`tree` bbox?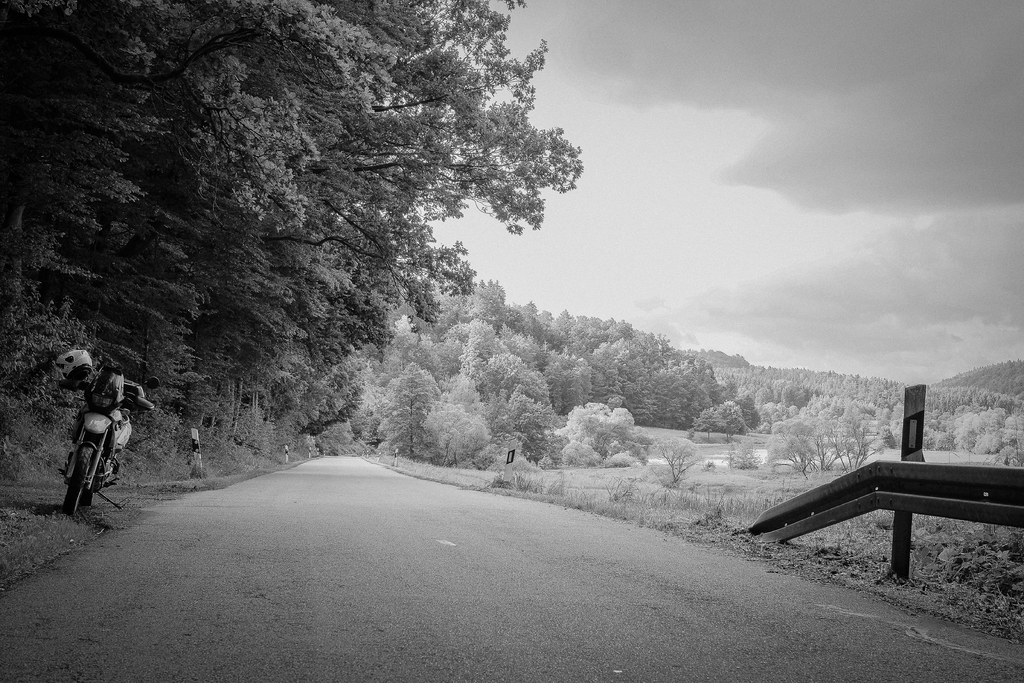
<bbox>604, 407, 633, 444</bbox>
